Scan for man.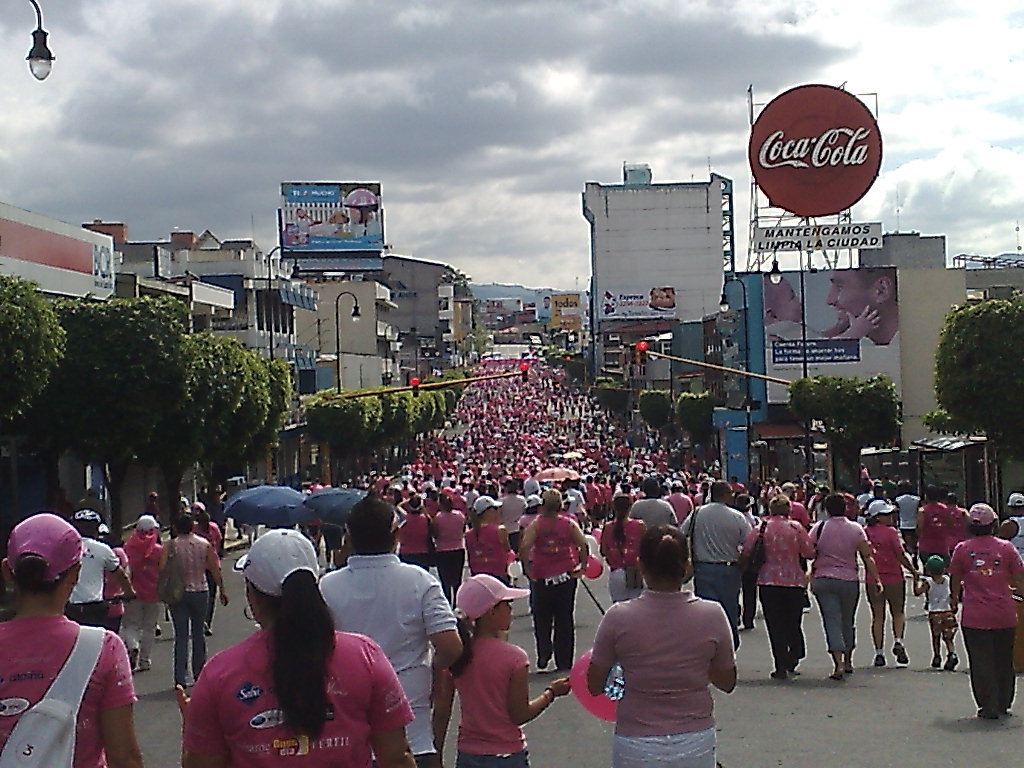
Scan result: [x1=83, y1=503, x2=146, y2=639].
